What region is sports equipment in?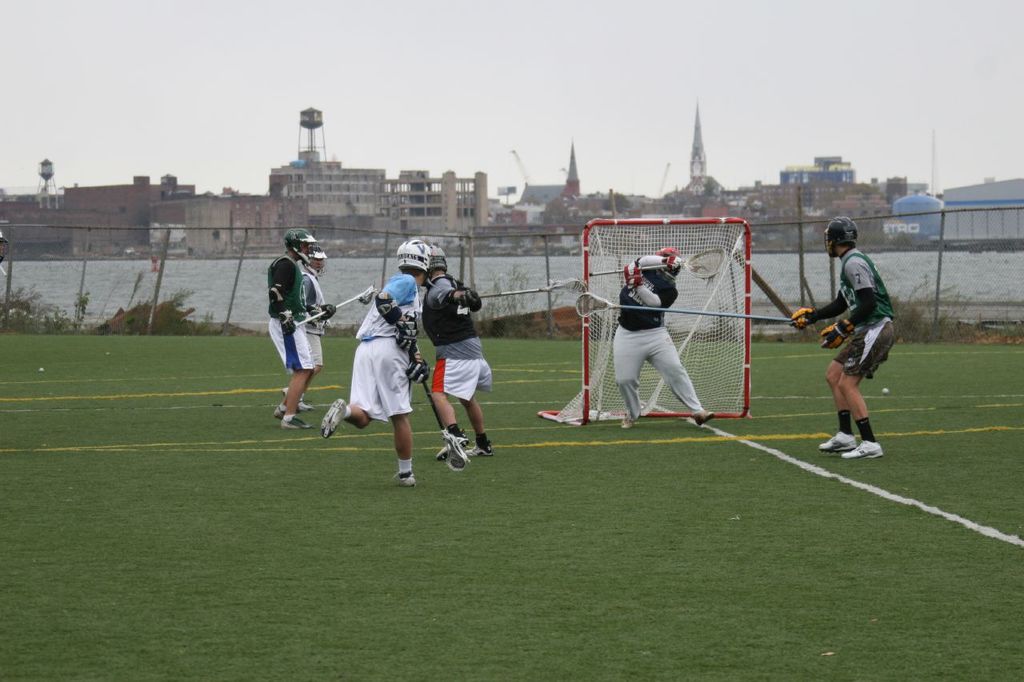
[406, 357, 427, 384].
